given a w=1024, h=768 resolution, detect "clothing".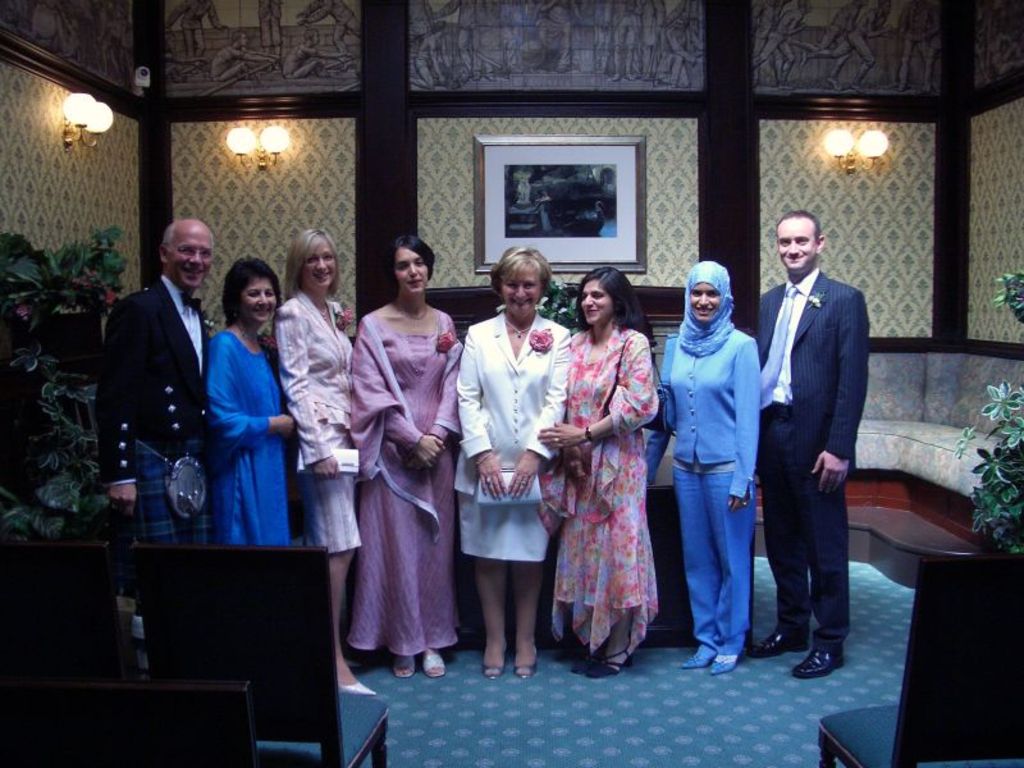
<box>100,271,209,554</box>.
